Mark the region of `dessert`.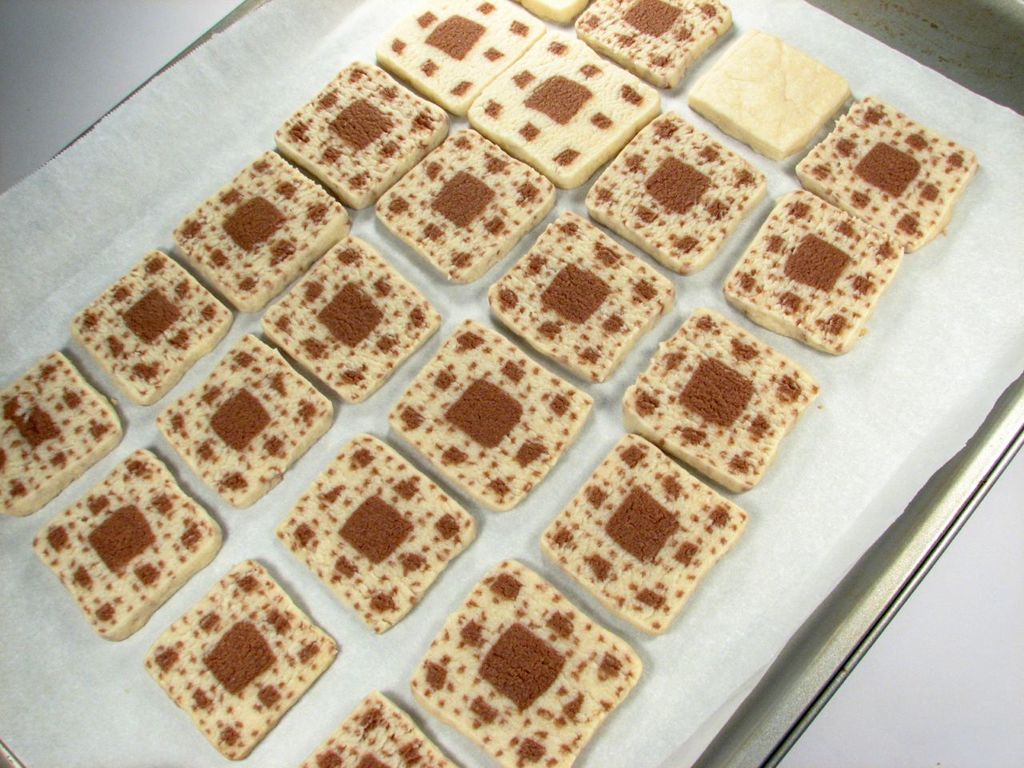
Region: <bbox>729, 186, 897, 342</bbox>.
